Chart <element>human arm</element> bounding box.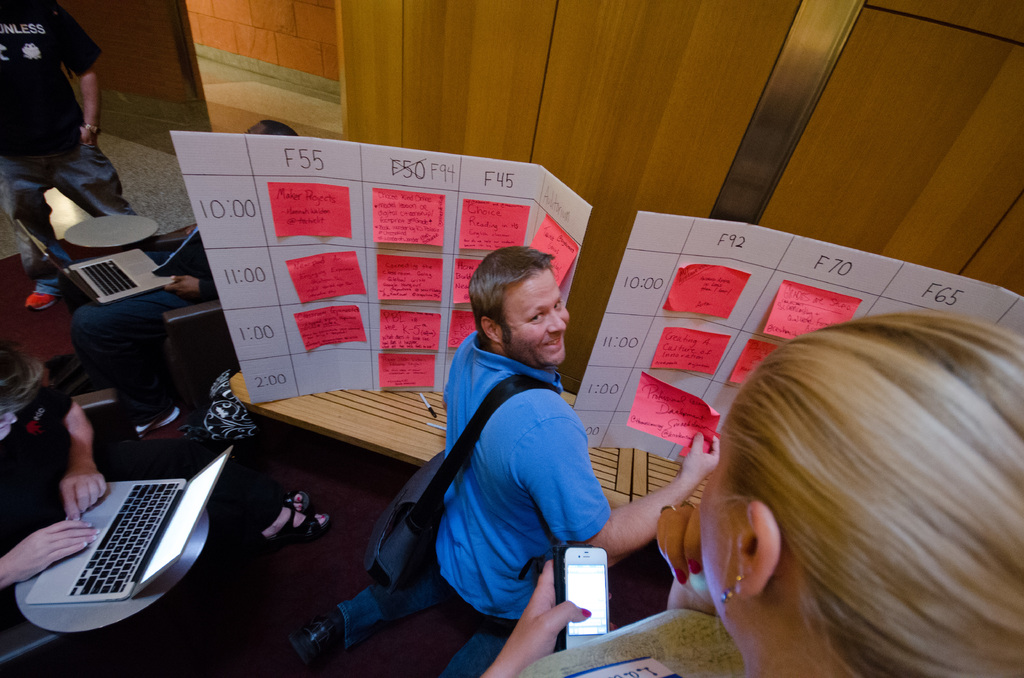
Charted: 474,556,596,677.
